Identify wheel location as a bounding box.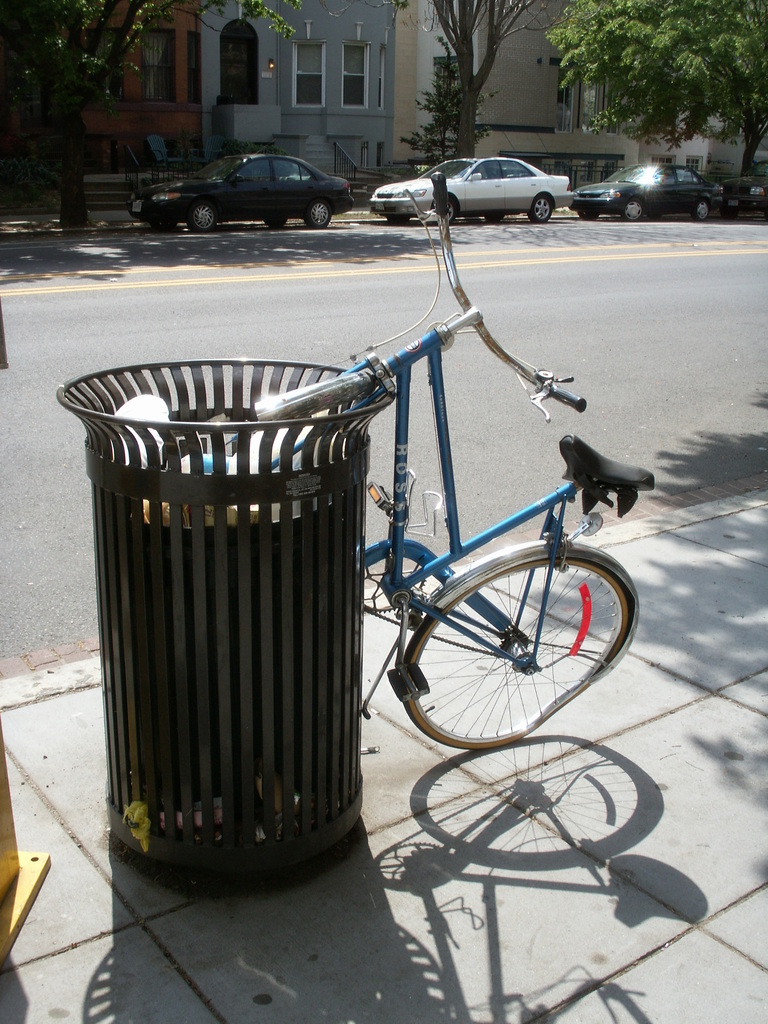
box=[387, 212, 410, 227].
